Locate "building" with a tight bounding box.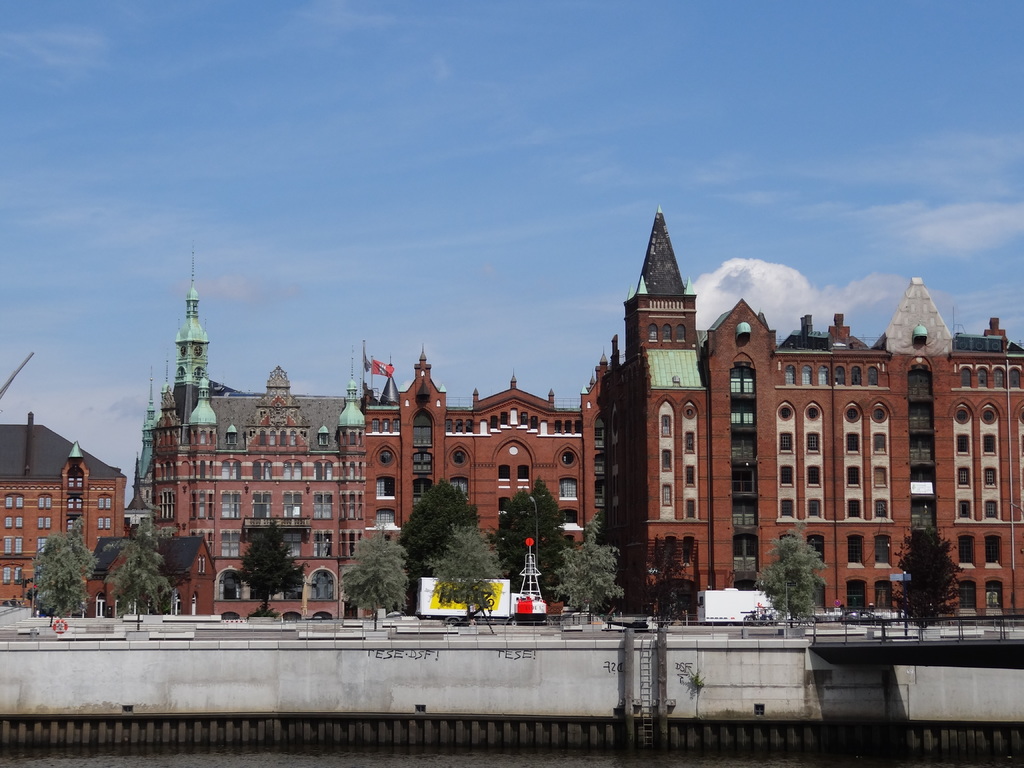
region(621, 207, 1023, 616).
